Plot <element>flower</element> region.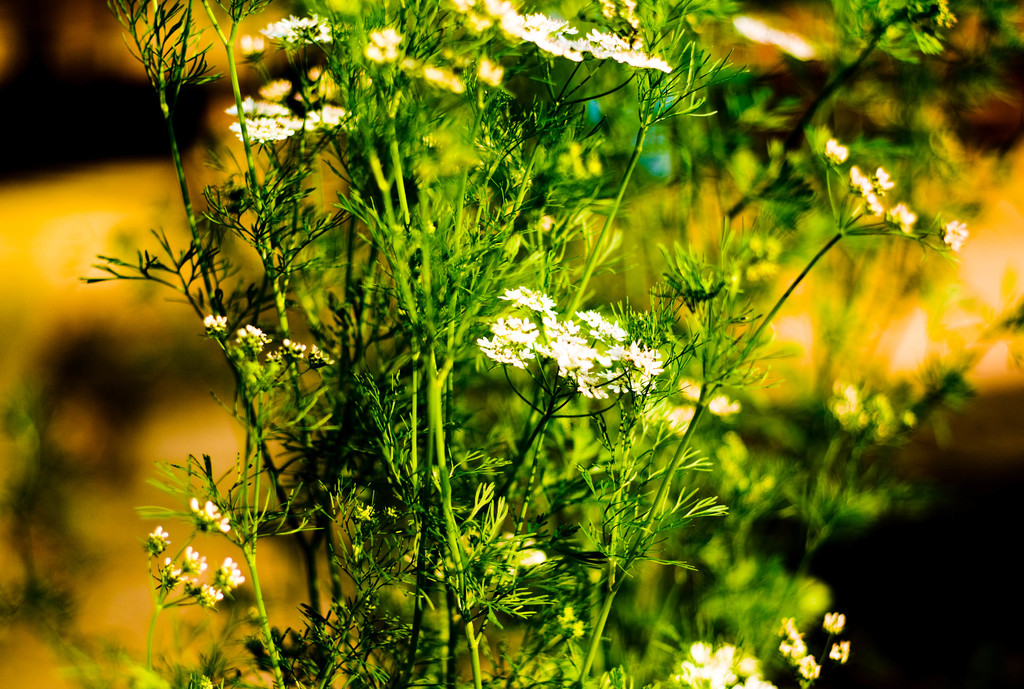
Plotted at Rect(851, 165, 895, 209).
